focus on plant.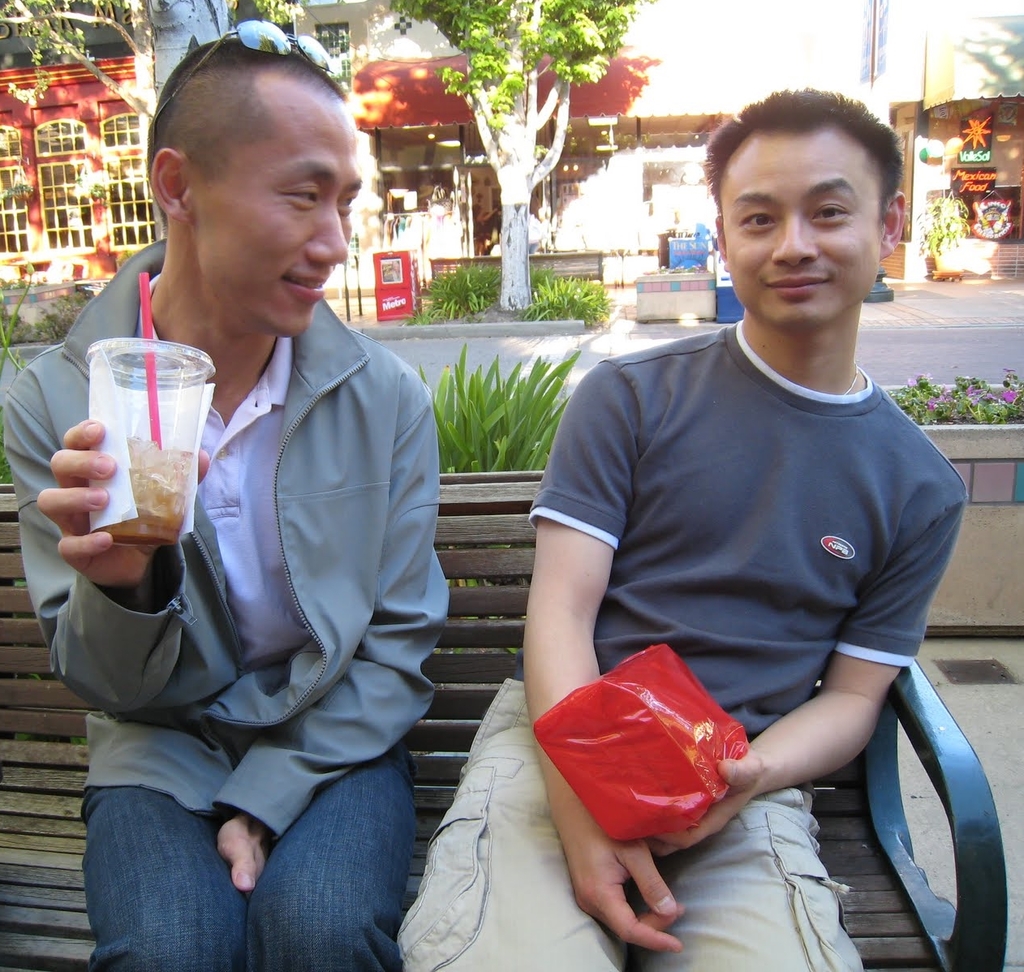
Focused at box=[910, 184, 972, 260].
